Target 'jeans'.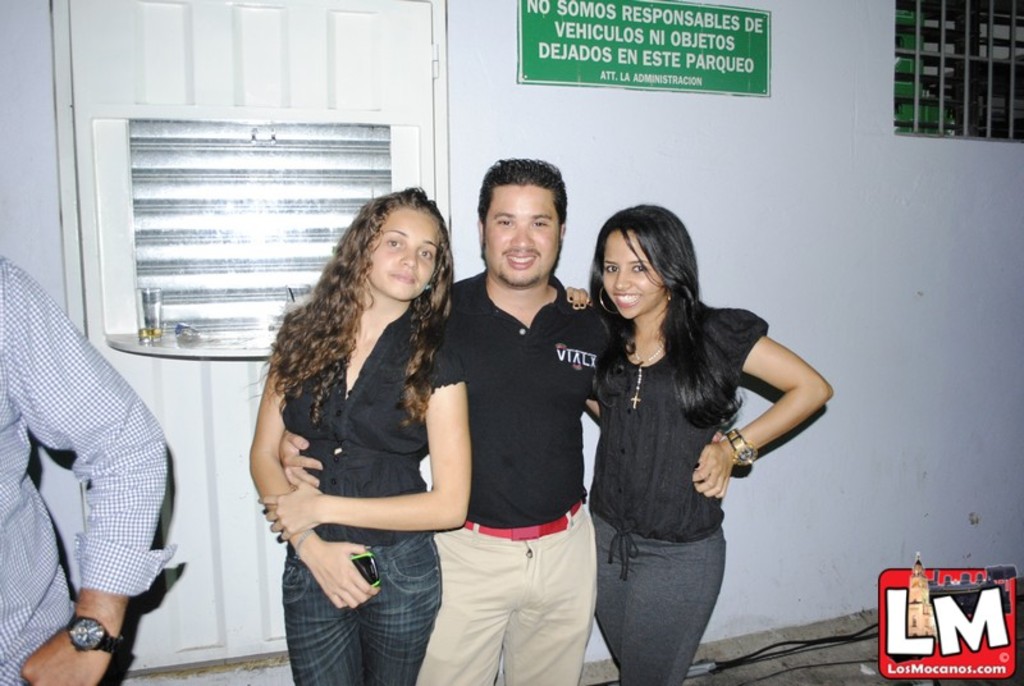
Target region: rect(278, 544, 440, 685).
